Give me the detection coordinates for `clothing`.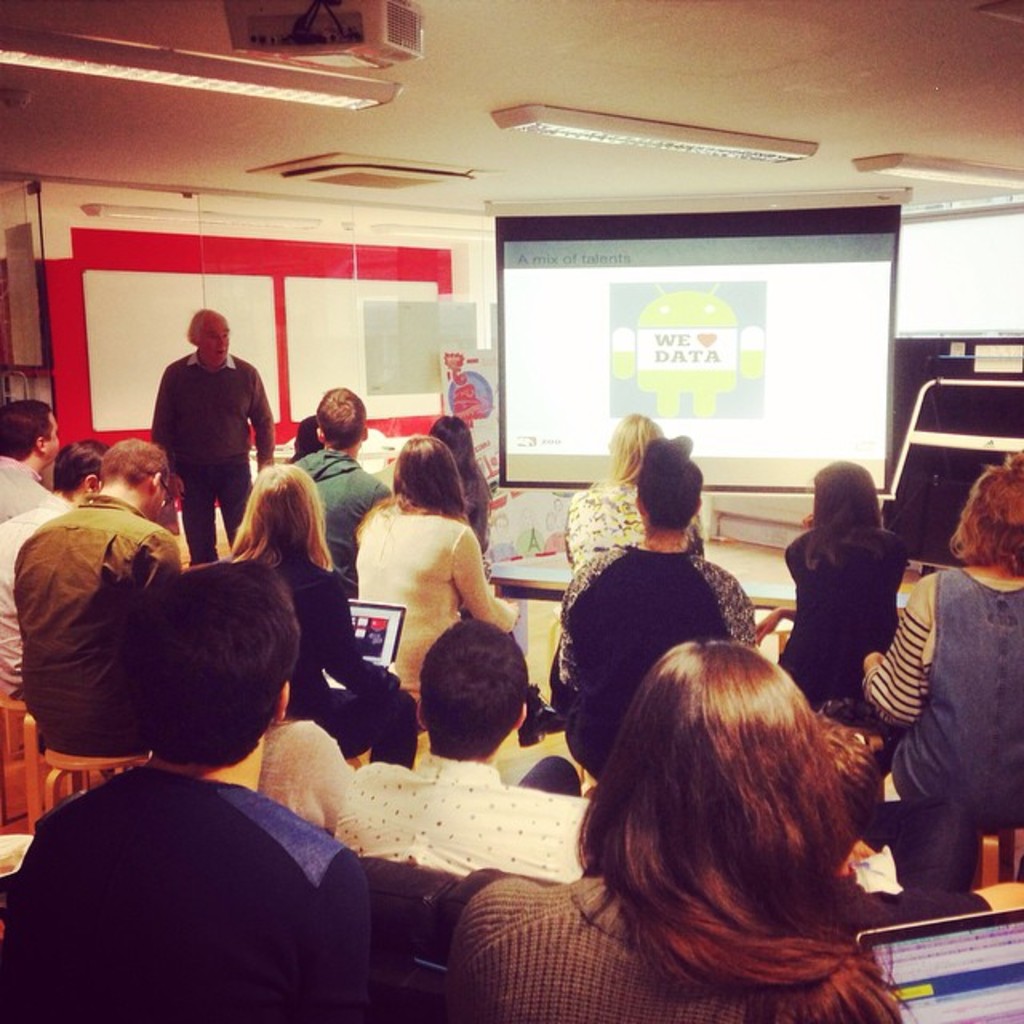
crop(563, 475, 701, 573).
